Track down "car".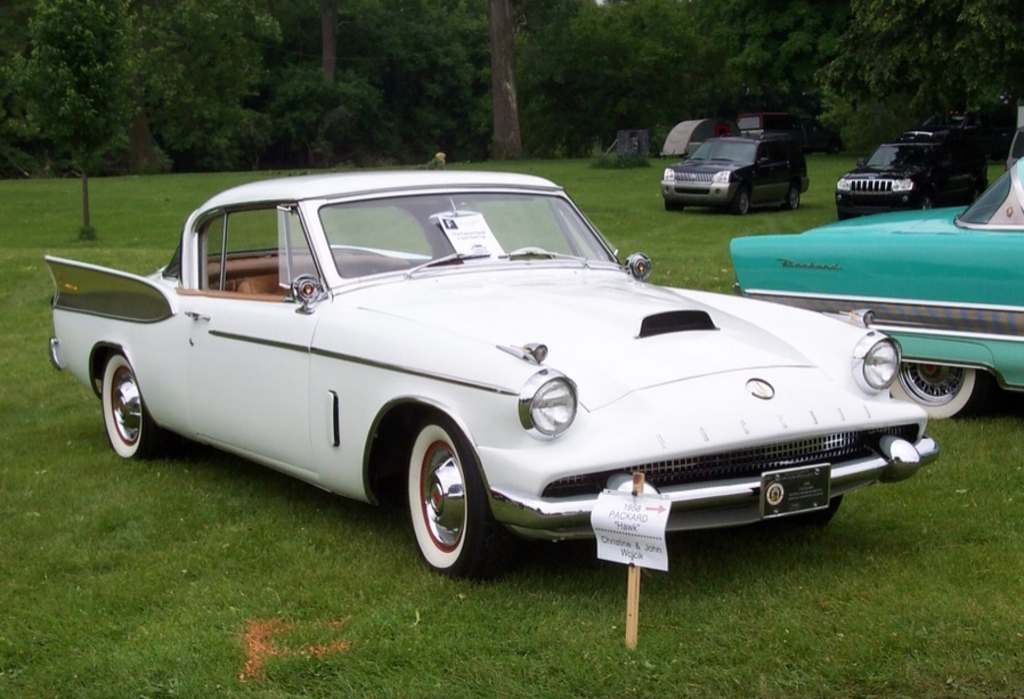
Tracked to select_region(57, 176, 933, 591).
